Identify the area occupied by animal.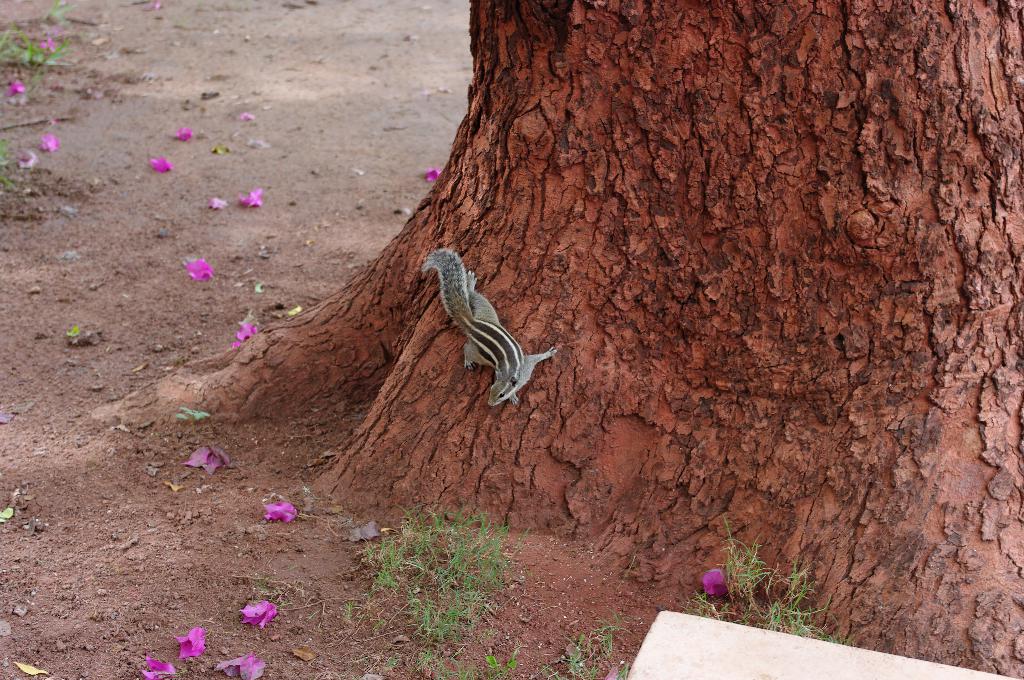
Area: 415,248,557,405.
